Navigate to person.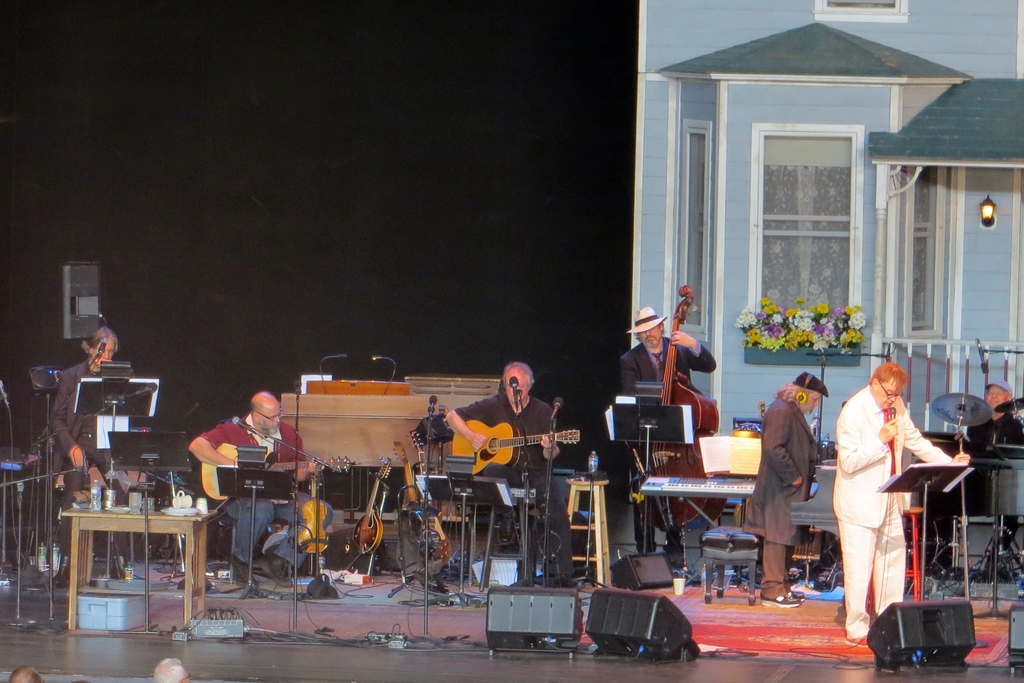
Navigation target: region(828, 357, 970, 650).
